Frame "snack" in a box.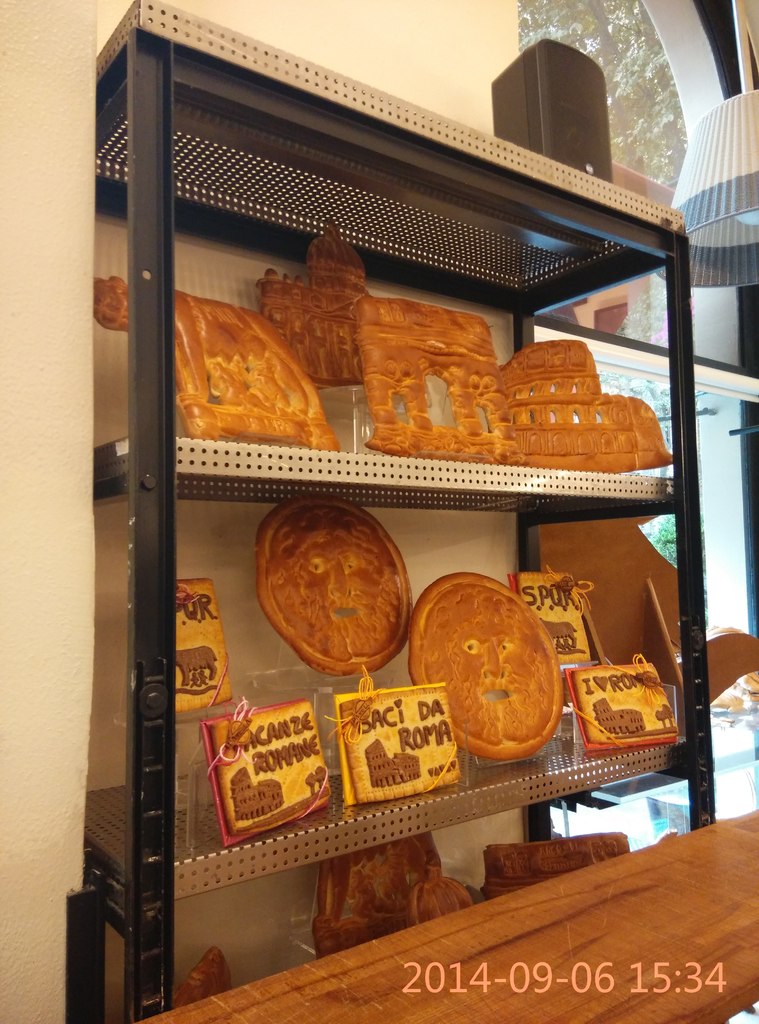
<region>487, 826, 636, 886</region>.
